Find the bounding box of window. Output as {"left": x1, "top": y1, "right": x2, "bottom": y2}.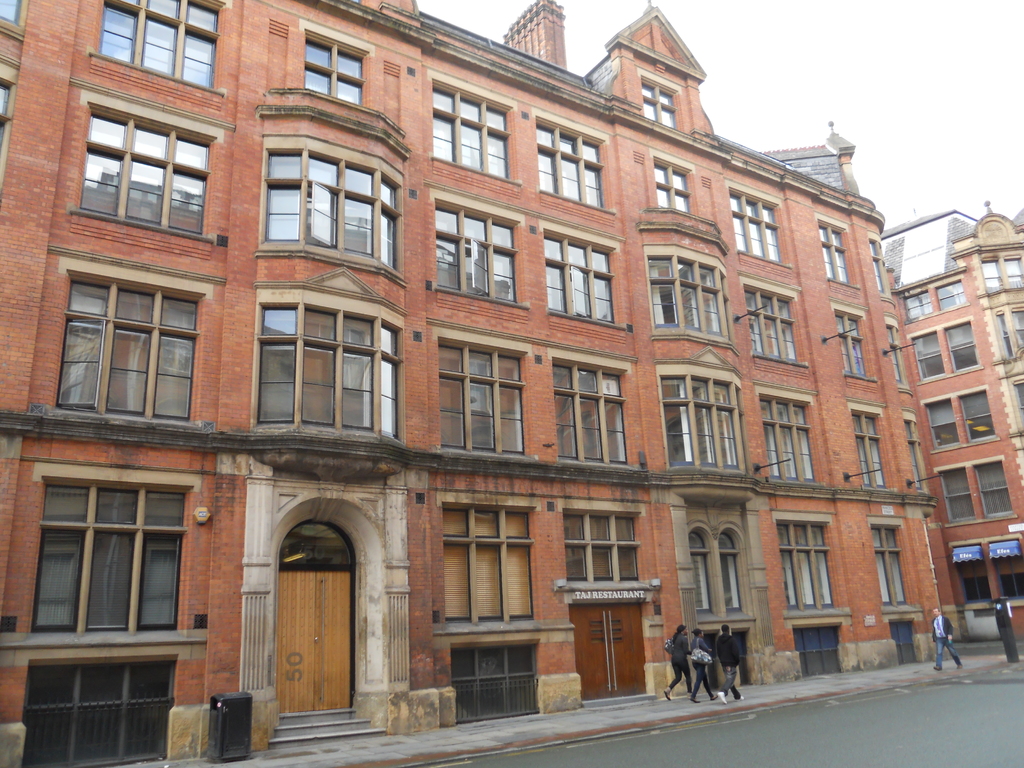
{"left": 816, "top": 212, "right": 863, "bottom": 288}.
